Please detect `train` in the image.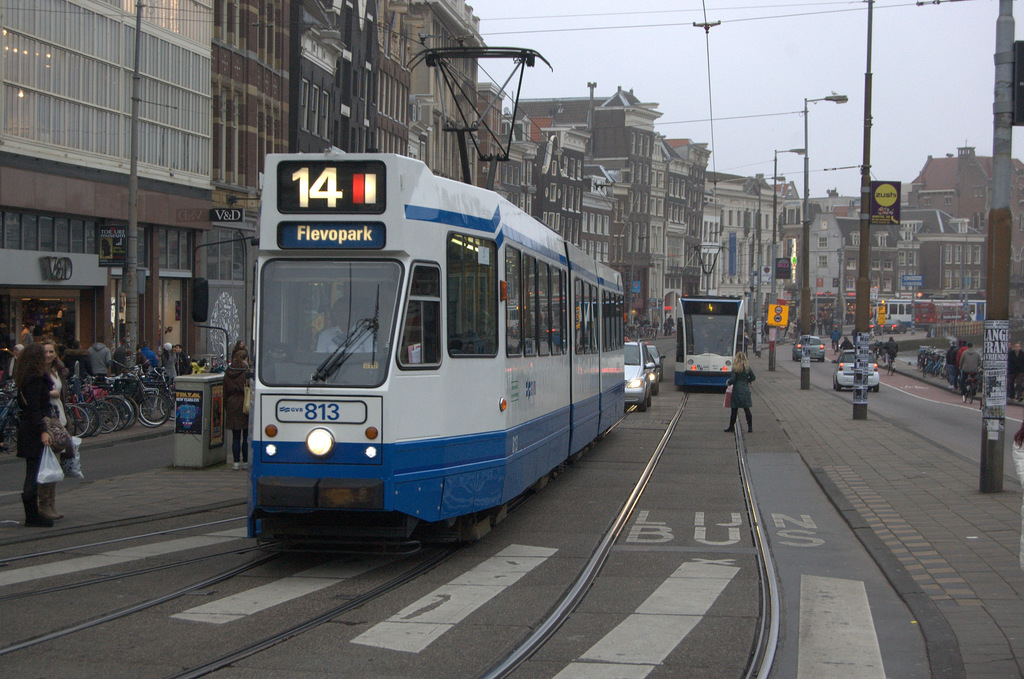
crop(675, 241, 749, 391).
